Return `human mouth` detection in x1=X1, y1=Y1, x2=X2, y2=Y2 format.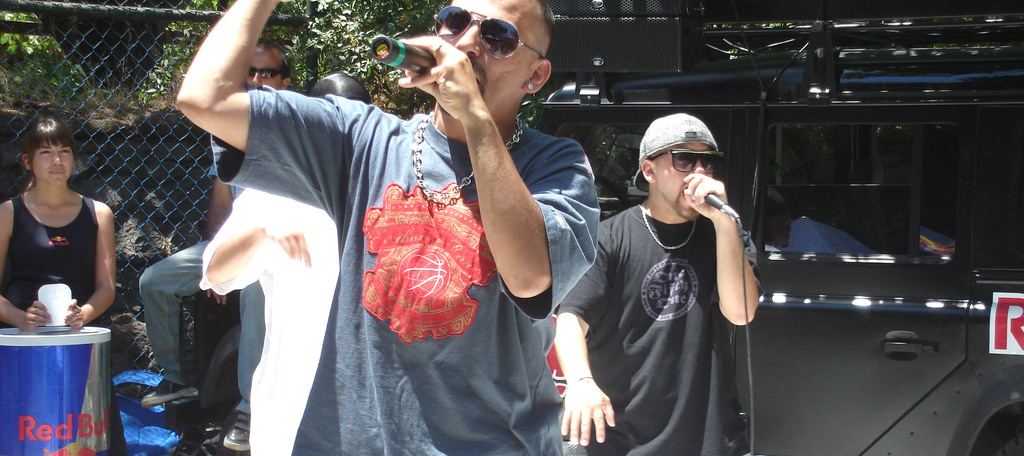
x1=51, y1=170, x2=70, y2=176.
